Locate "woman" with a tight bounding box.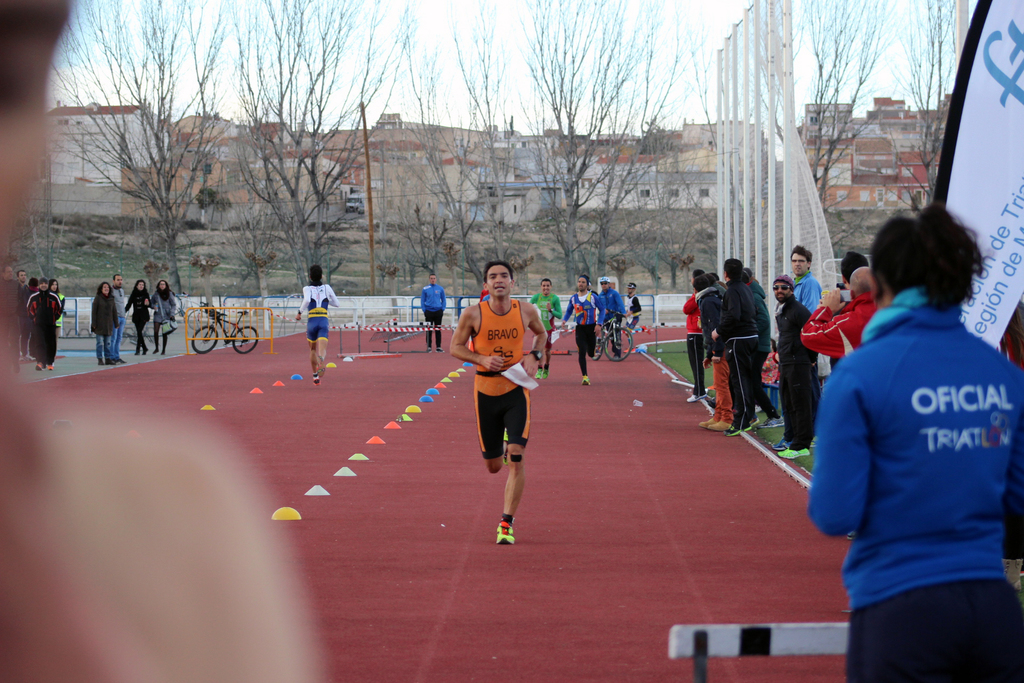
bbox=(802, 188, 1023, 672).
